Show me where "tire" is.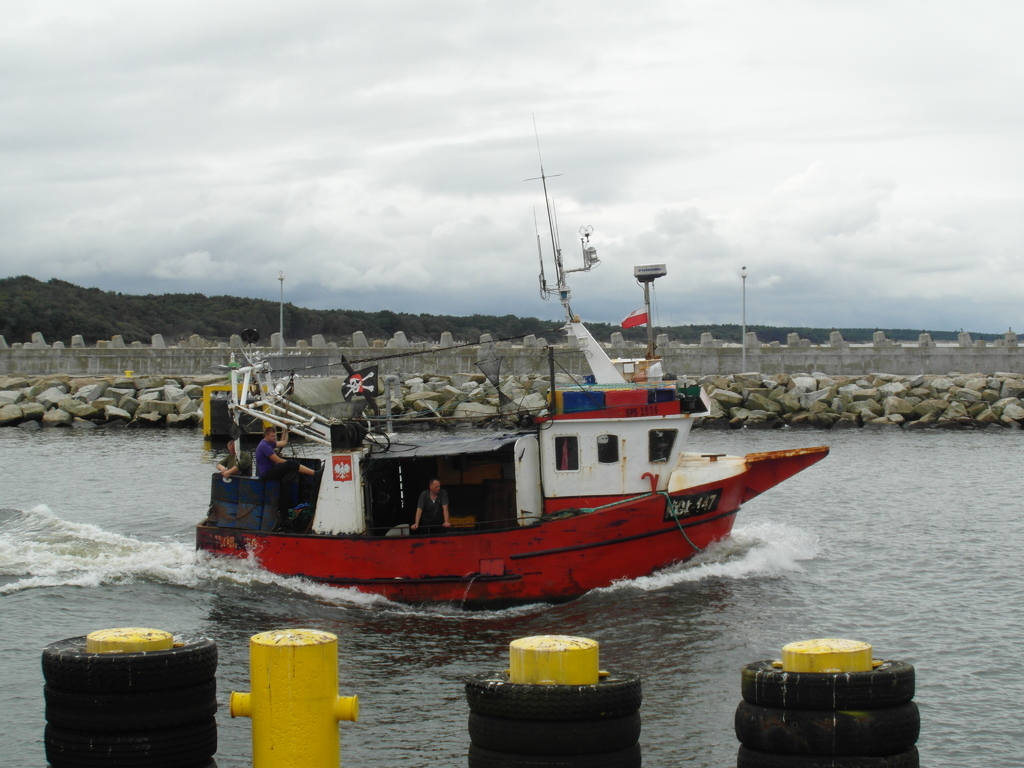
"tire" is at detection(44, 719, 223, 760).
